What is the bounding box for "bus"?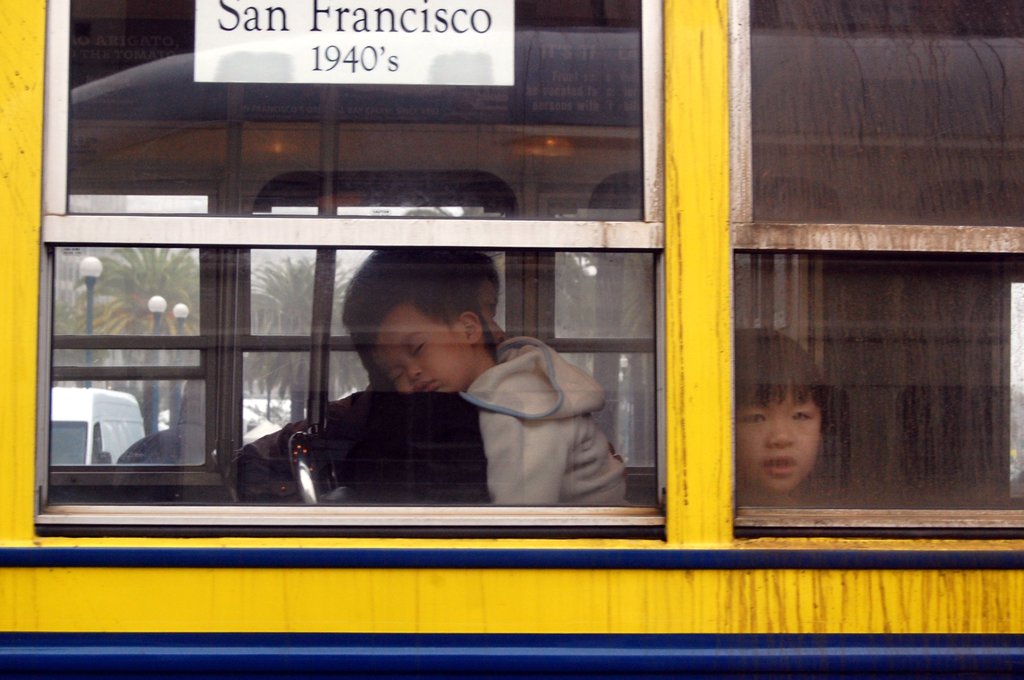
0,0,1015,679.
